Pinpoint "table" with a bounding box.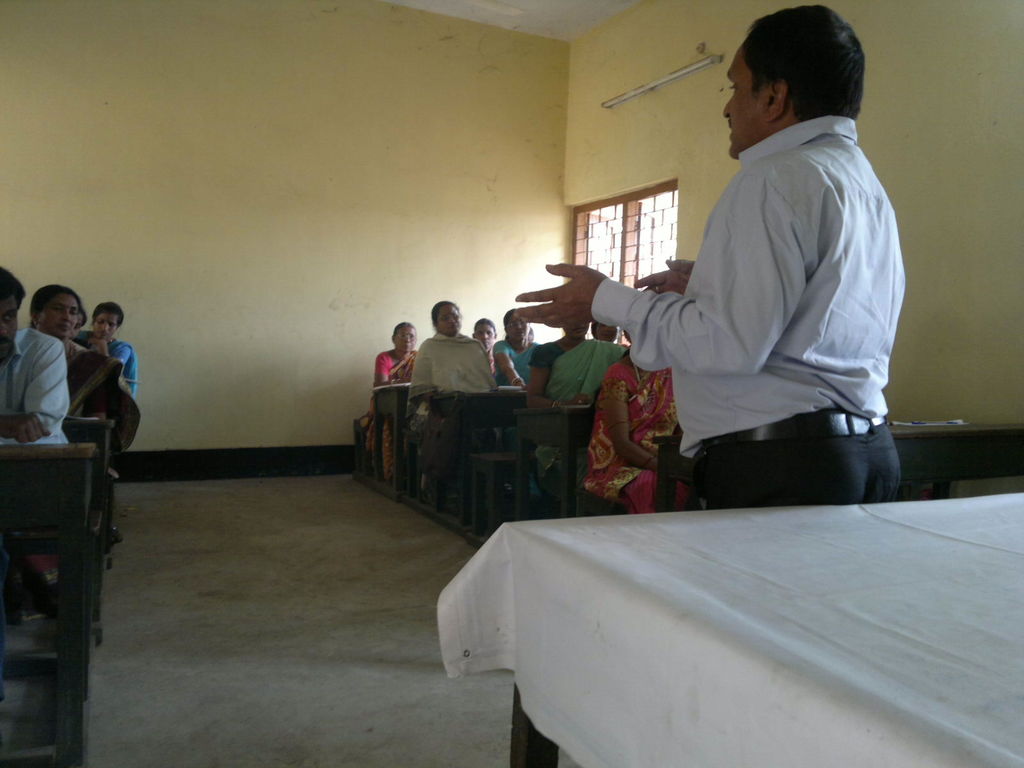
BBox(59, 426, 113, 567).
